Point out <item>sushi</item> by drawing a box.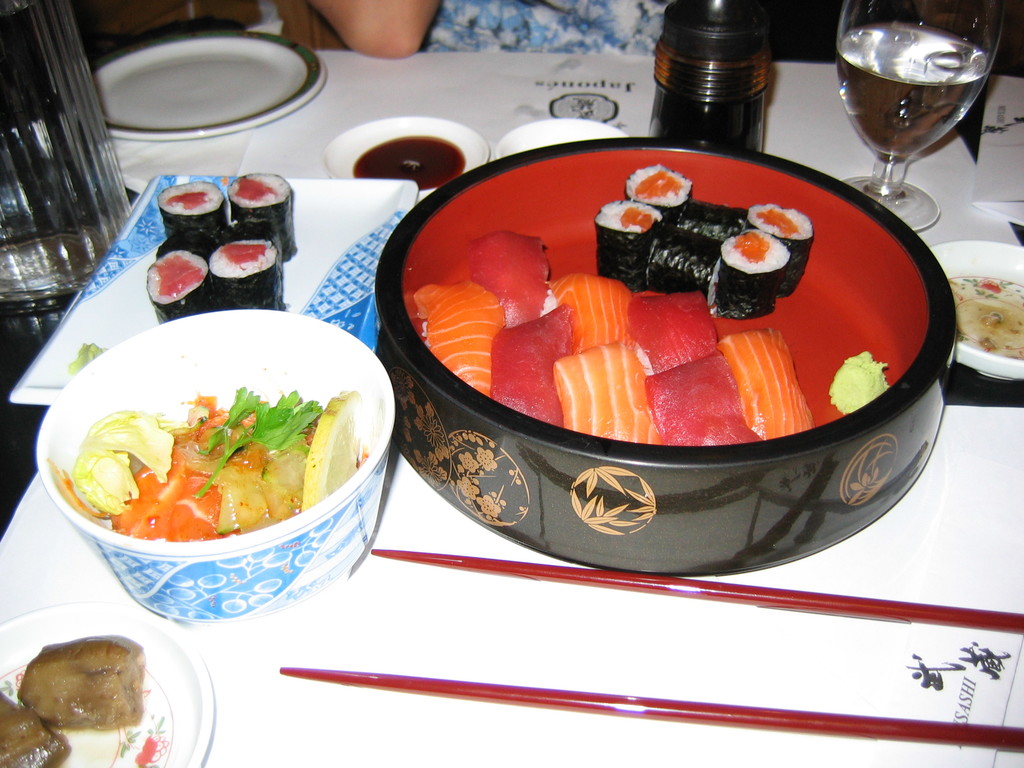
(626,168,695,228).
